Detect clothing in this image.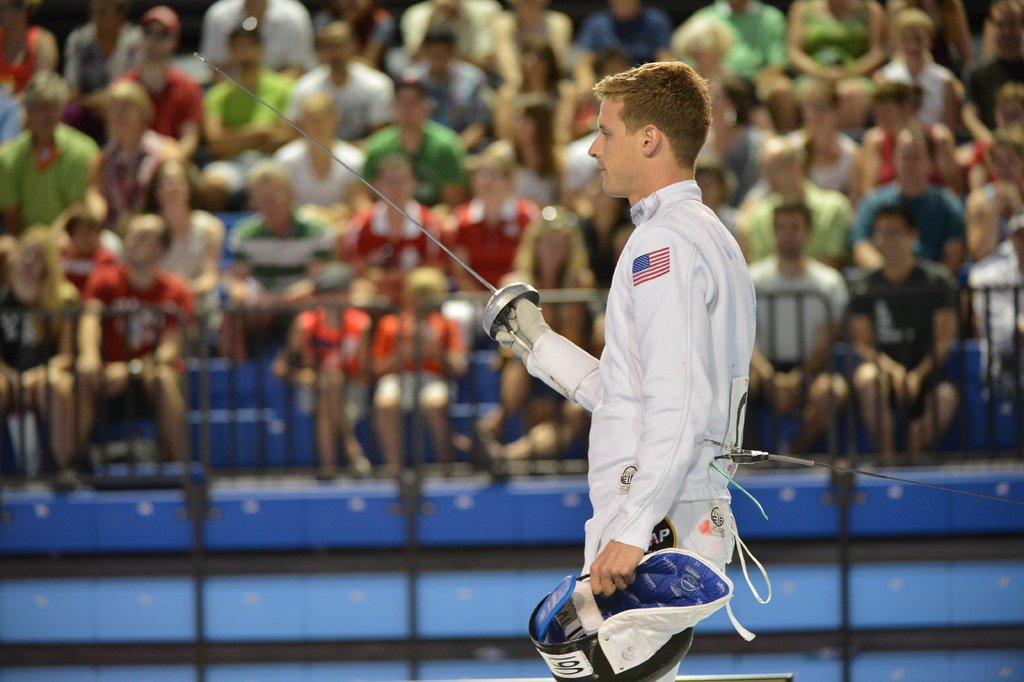
Detection: box(288, 307, 378, 401).
